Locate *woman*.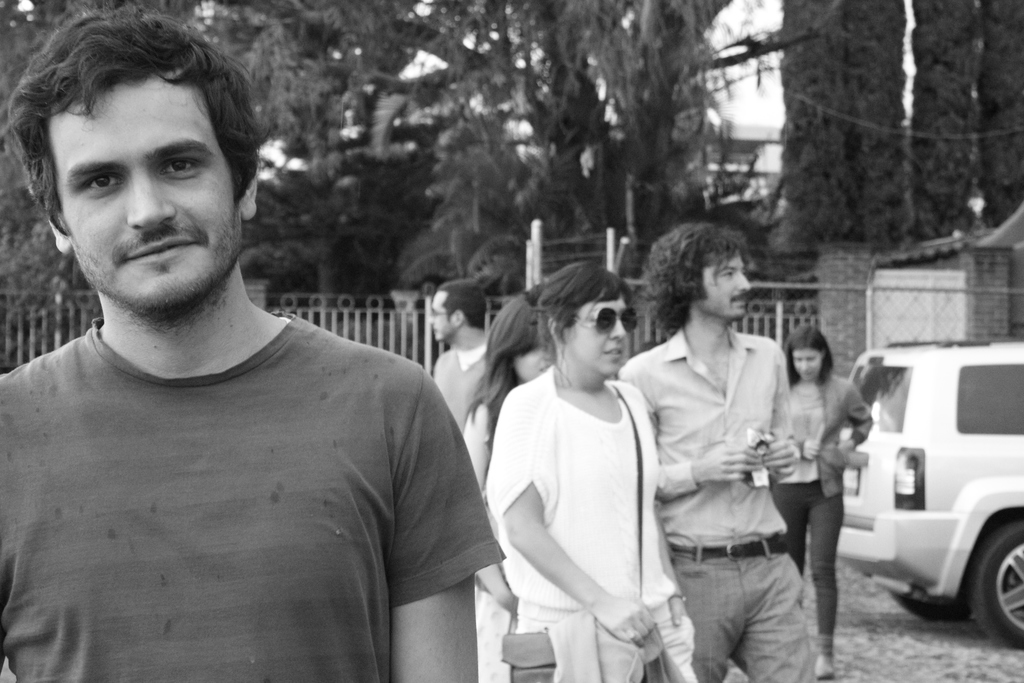
Bounding box: select_region(461, 293, 554, 682).
